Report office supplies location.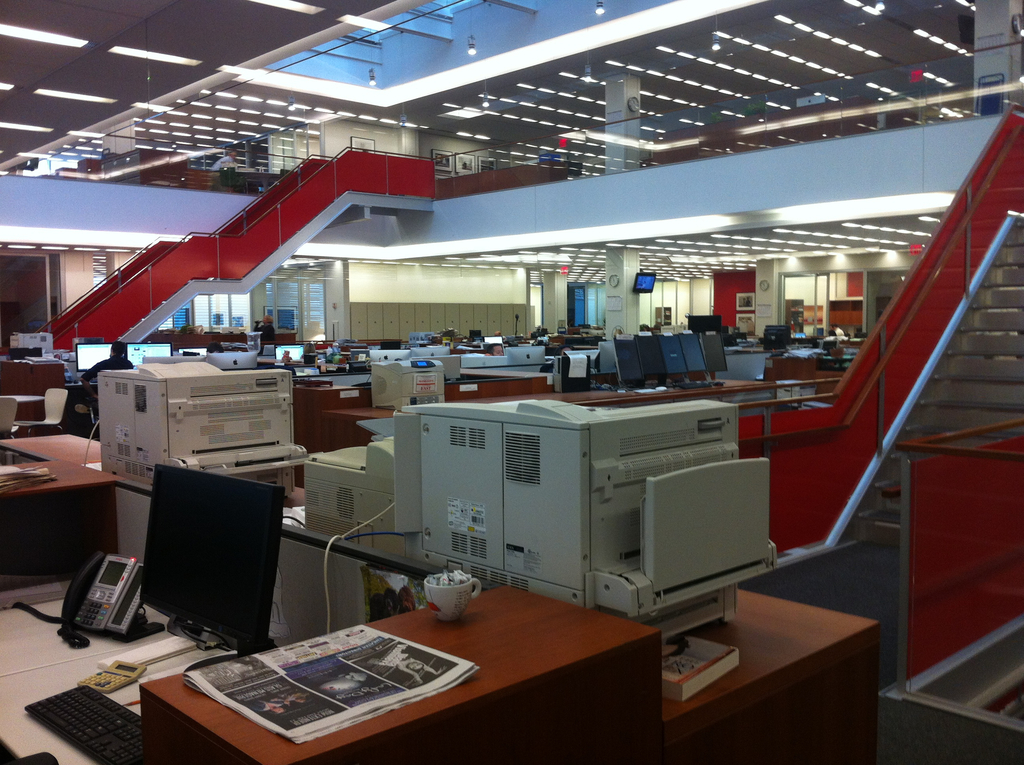
Report: (left=373, top=344, right=445, bottom=409).
